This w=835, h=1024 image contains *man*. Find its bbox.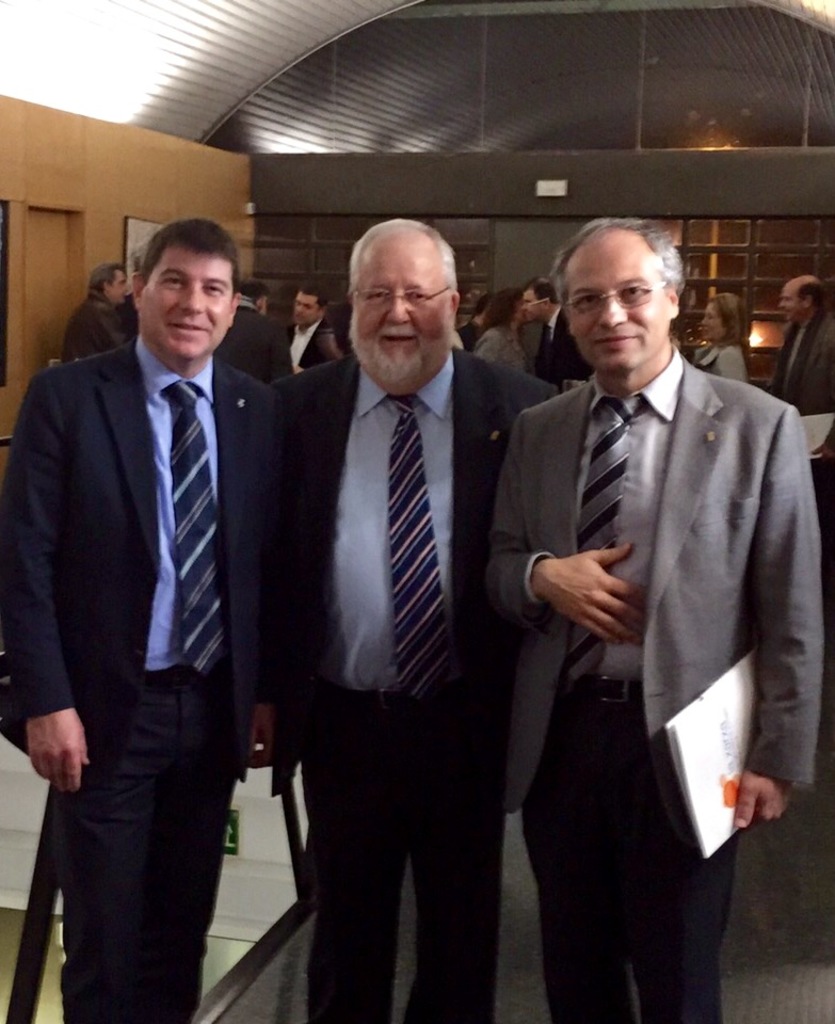
479,202,812,995.
